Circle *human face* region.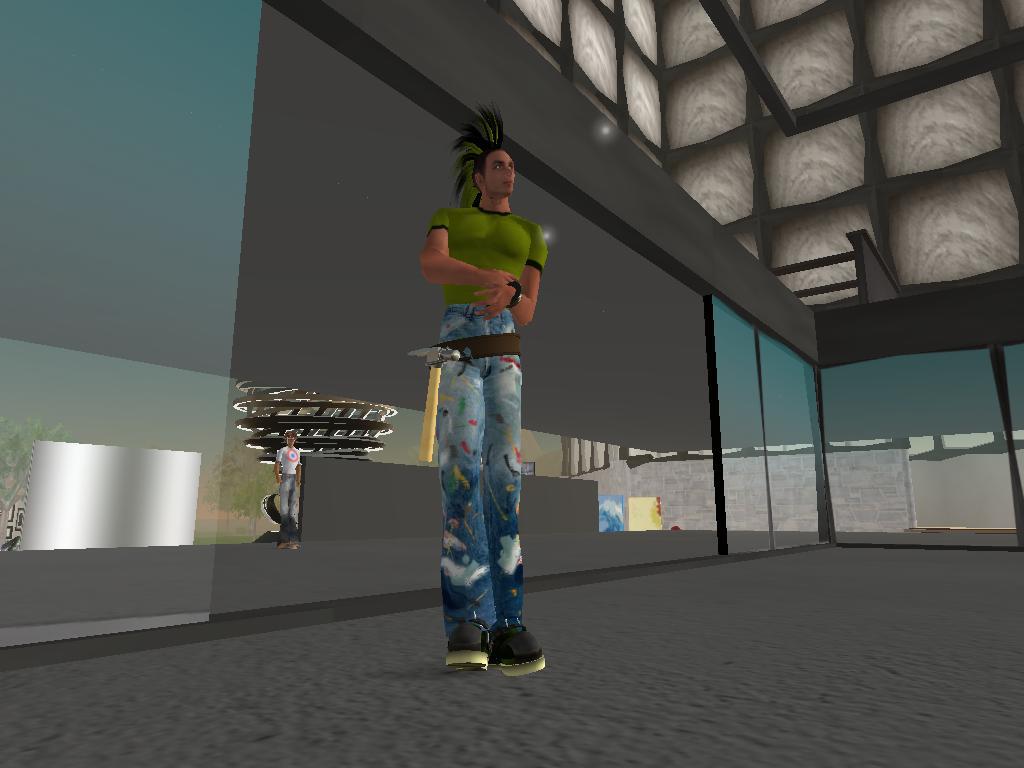
Region: {"x1": 487, "y1": 152, "x2": 514, "y2": 196}.
